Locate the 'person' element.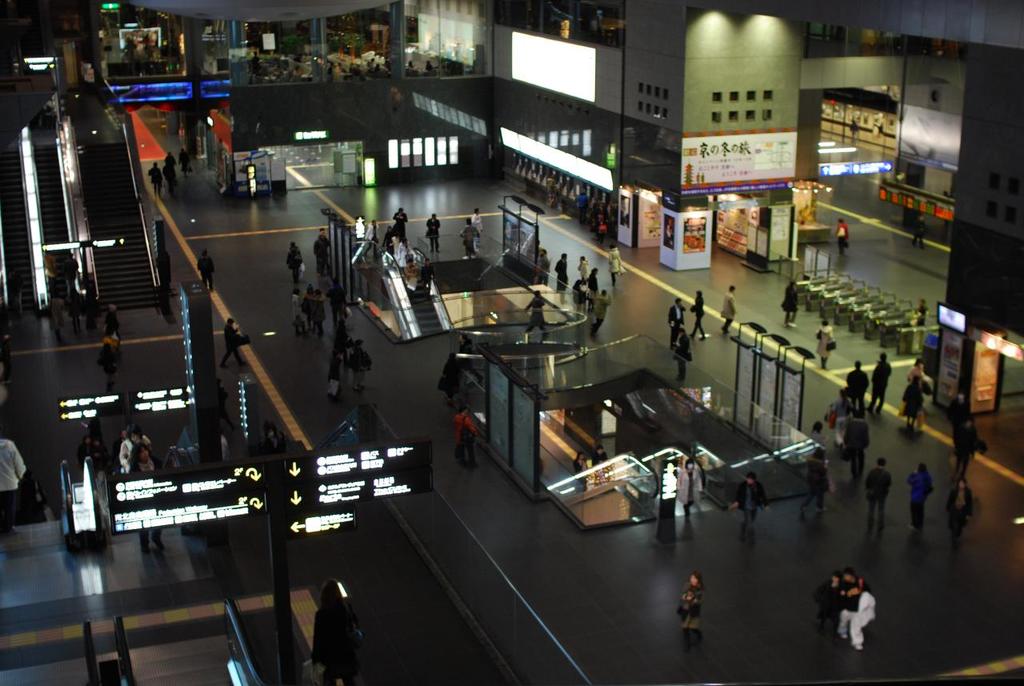
Element bbox: bbox=[808, 422, 825, 451].
